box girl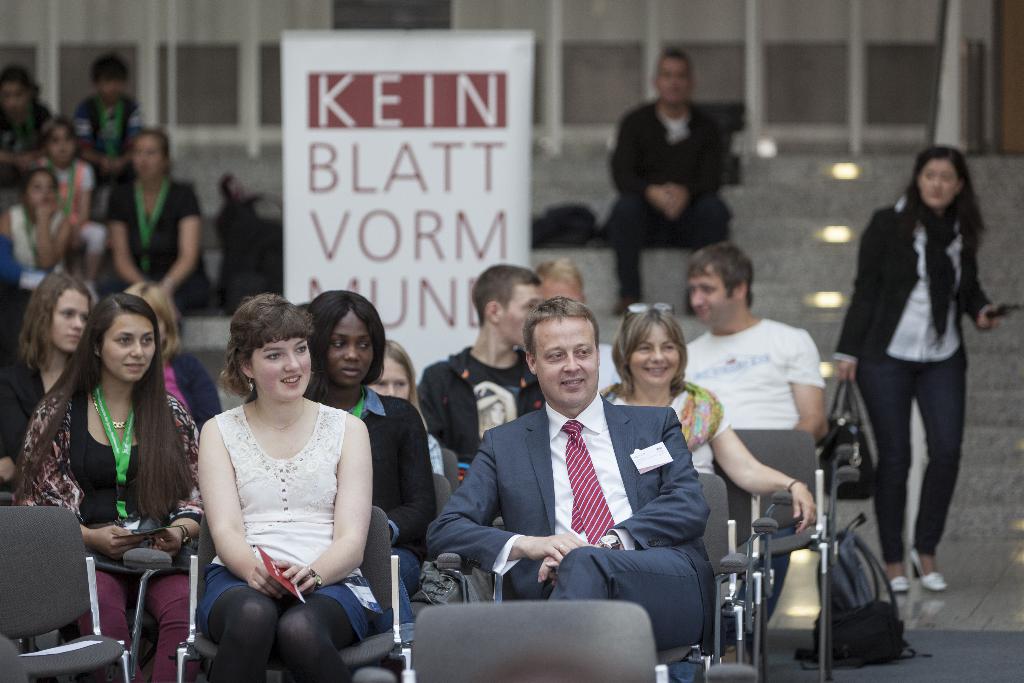
(x1=309, y1=290, x2=436, y2=627)
